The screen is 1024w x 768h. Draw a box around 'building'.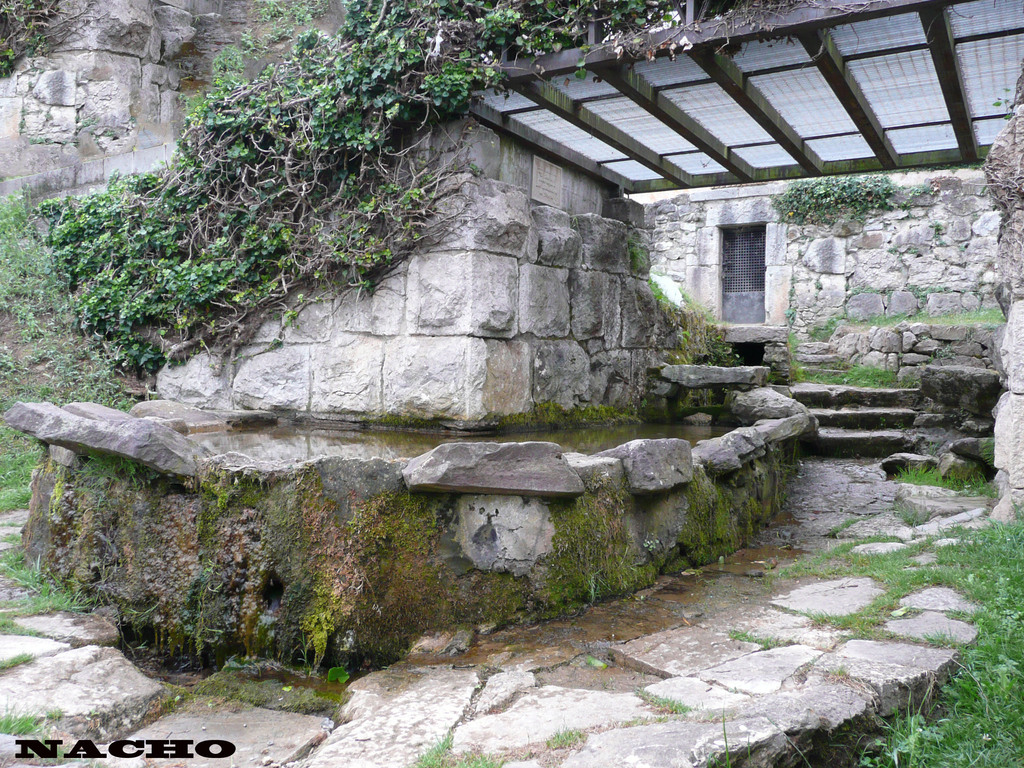
bbox(0, 0, 1023, 432).
